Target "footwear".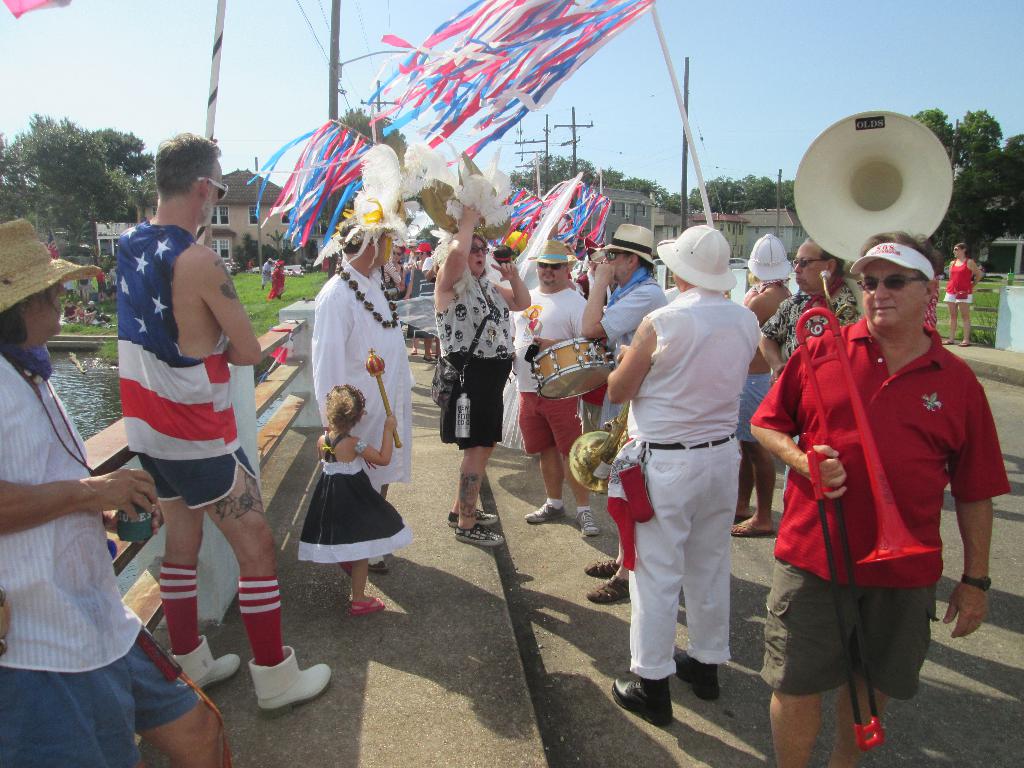
Target region: 527/501/566/522.
